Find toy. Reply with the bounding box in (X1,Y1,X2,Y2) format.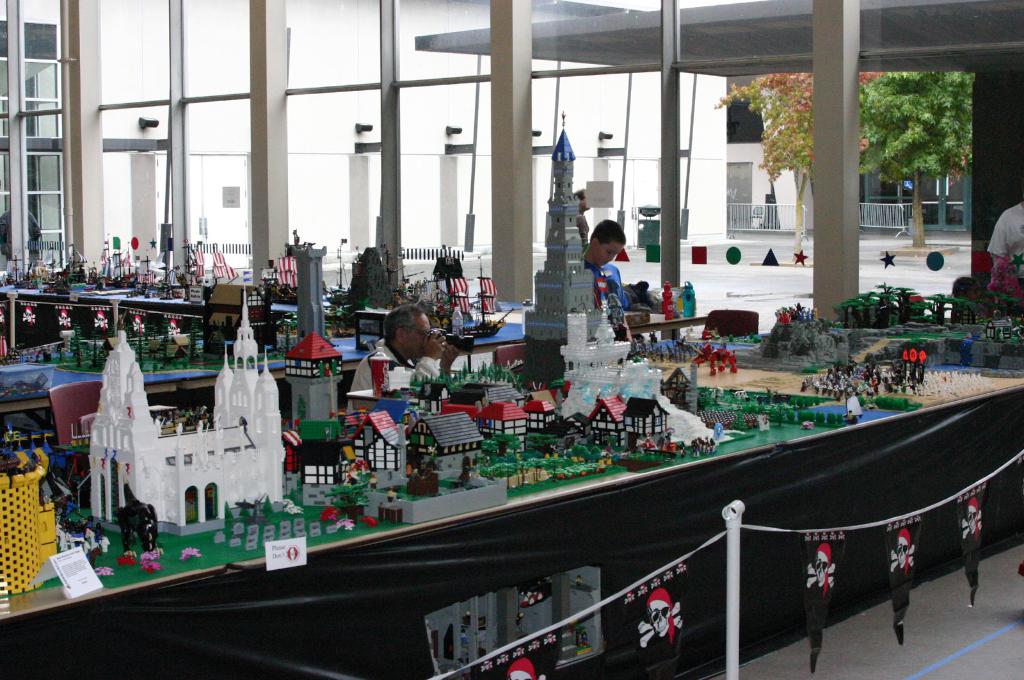
(632,341,695,362).
